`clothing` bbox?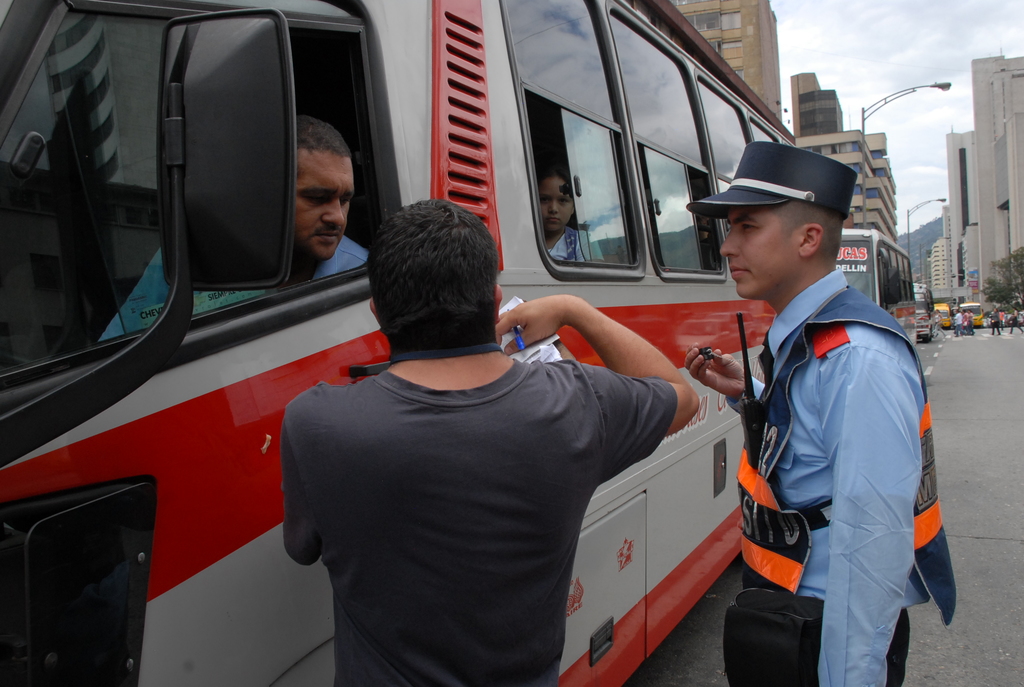
547,226,599,265
